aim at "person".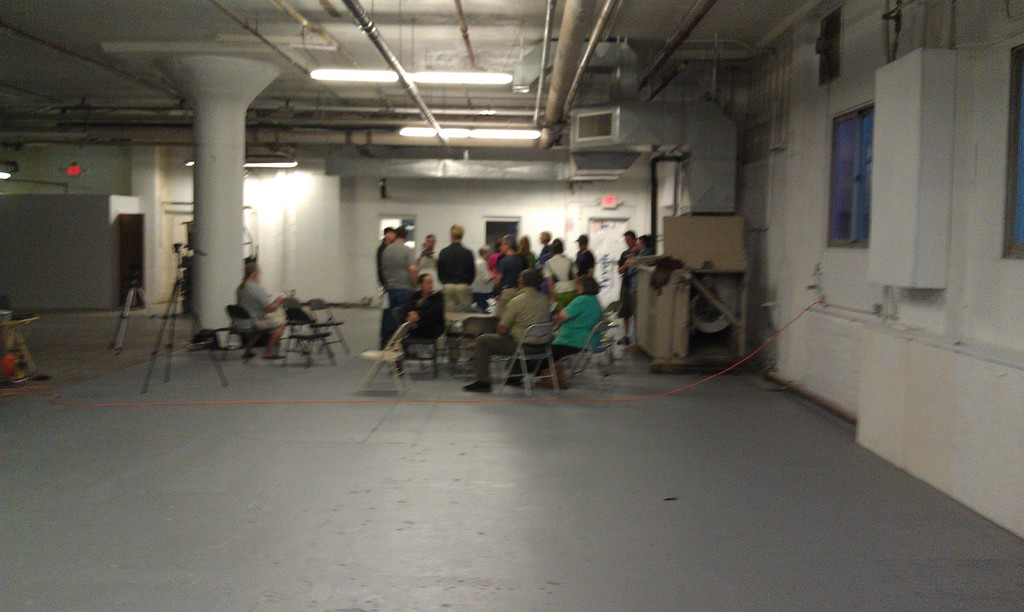
Aimed at region(233, 260, 288, 360).
